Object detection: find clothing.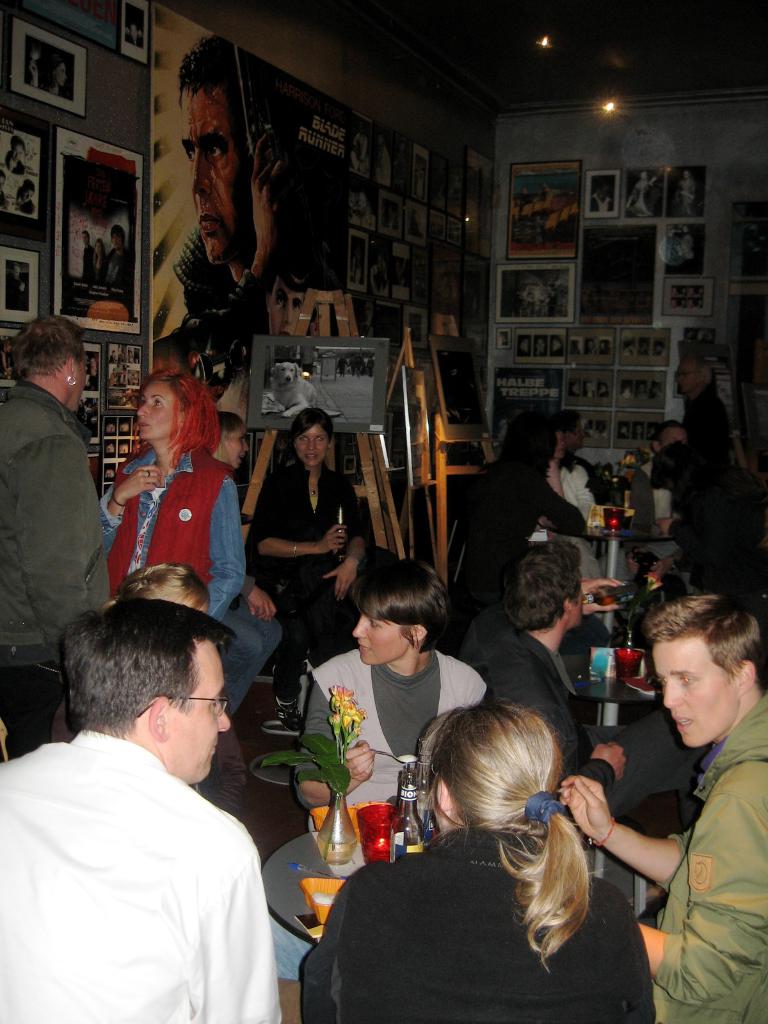
675, 374, 730, 467.
